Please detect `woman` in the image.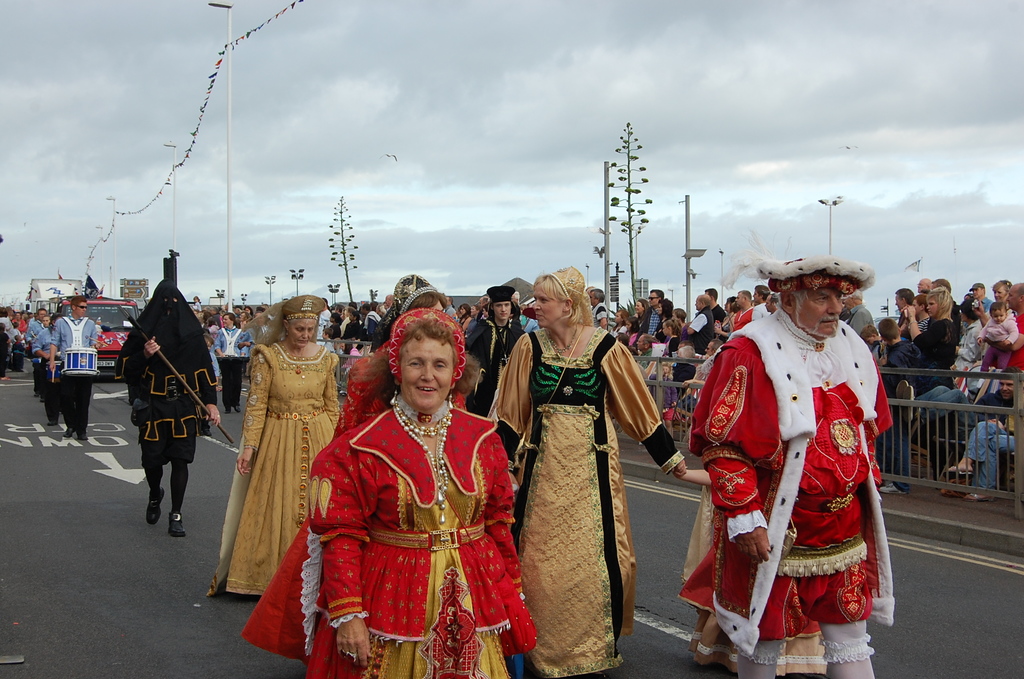
(left=633, top=297, right=648, bottom=334).
